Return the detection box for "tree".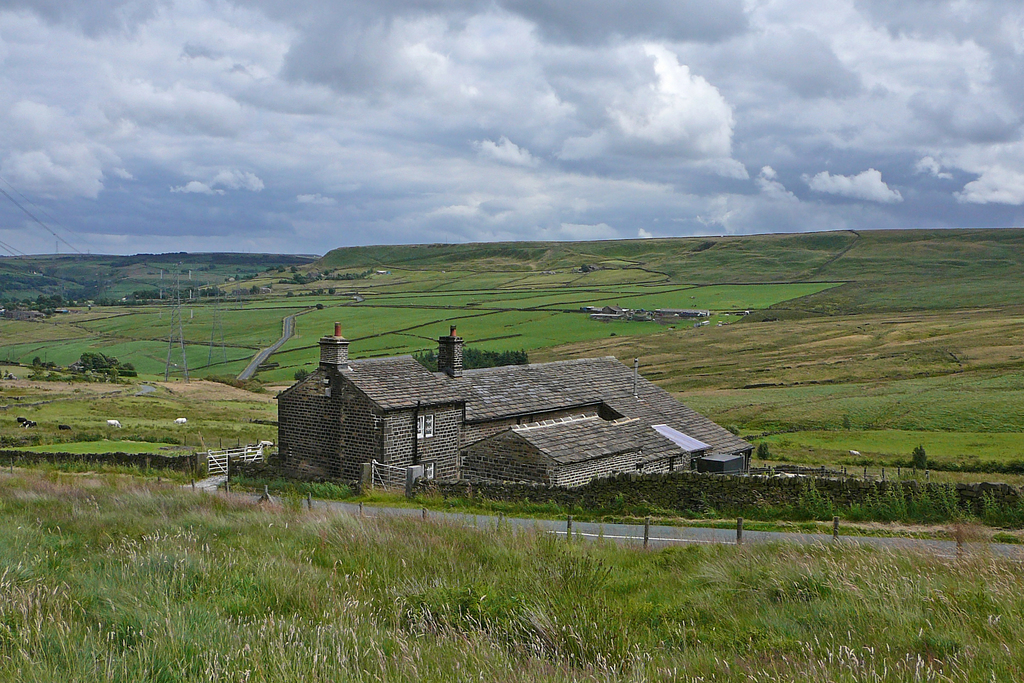
{"left": 579, "top": 263, "right": 588, "bottom": 273}.
